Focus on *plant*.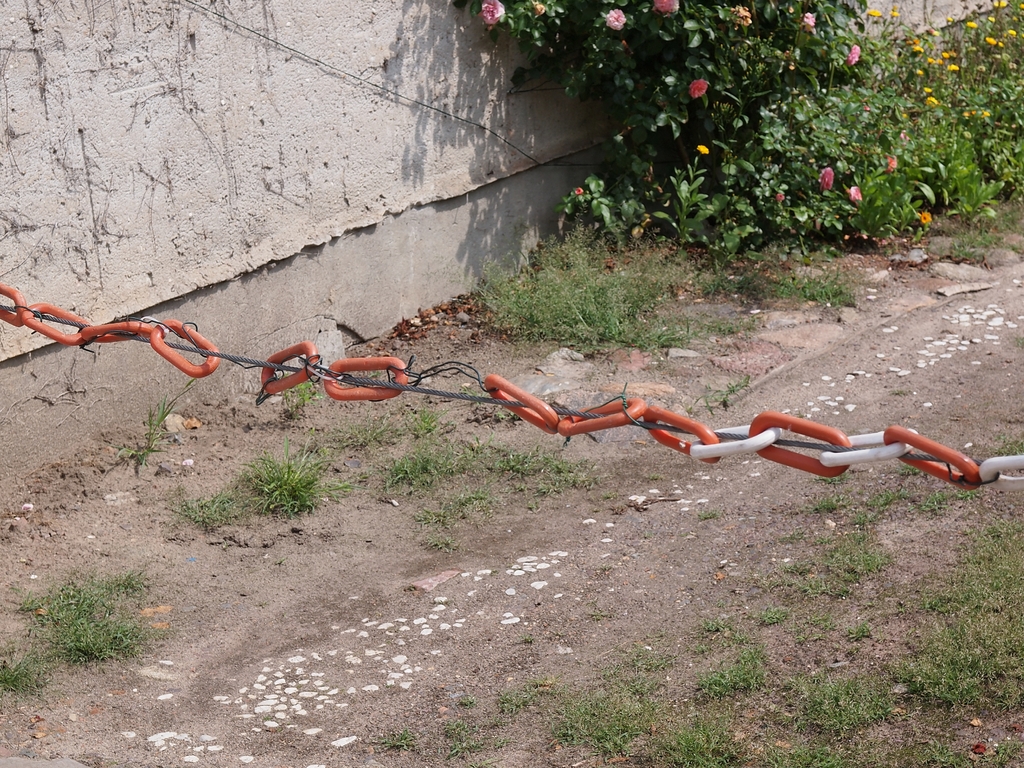
Focused at (432, 684, 488, 762).
